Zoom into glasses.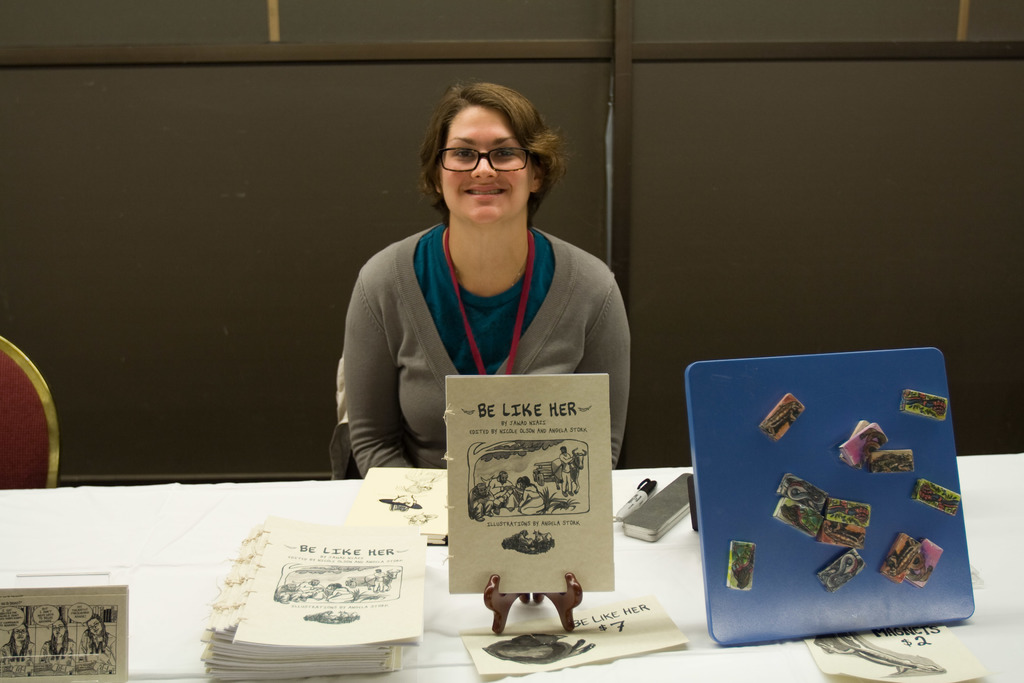
Zoom target: x1=435 y1=144 x2=531 y2=176.
